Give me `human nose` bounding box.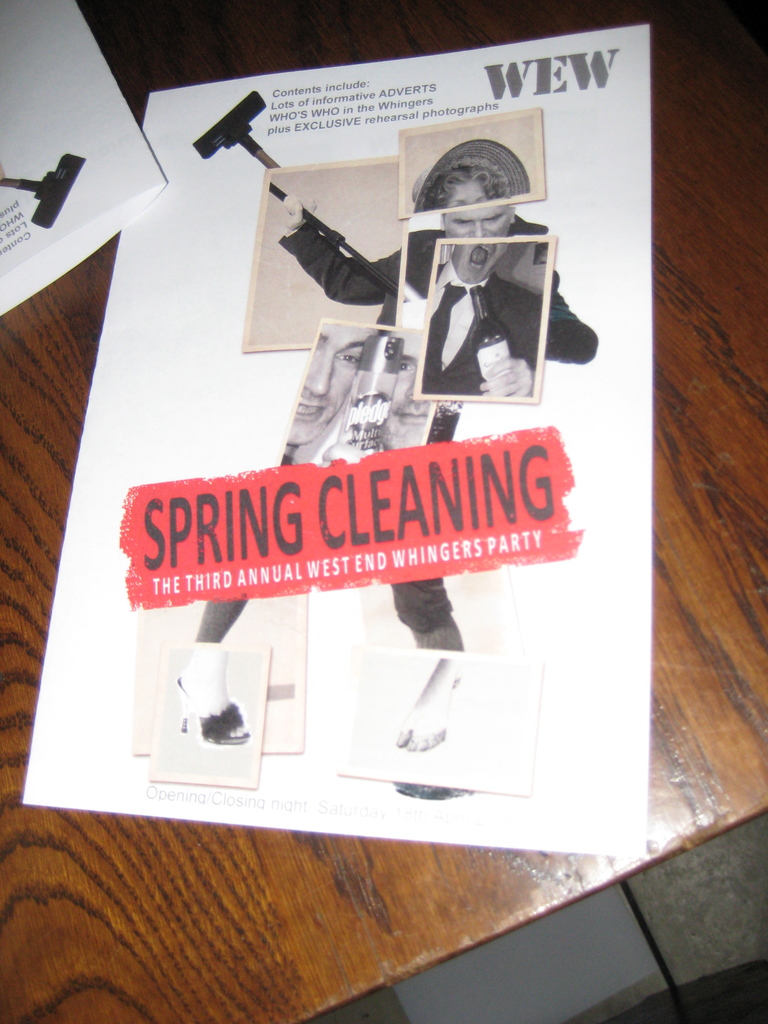
[404, 380, 428, 403].
